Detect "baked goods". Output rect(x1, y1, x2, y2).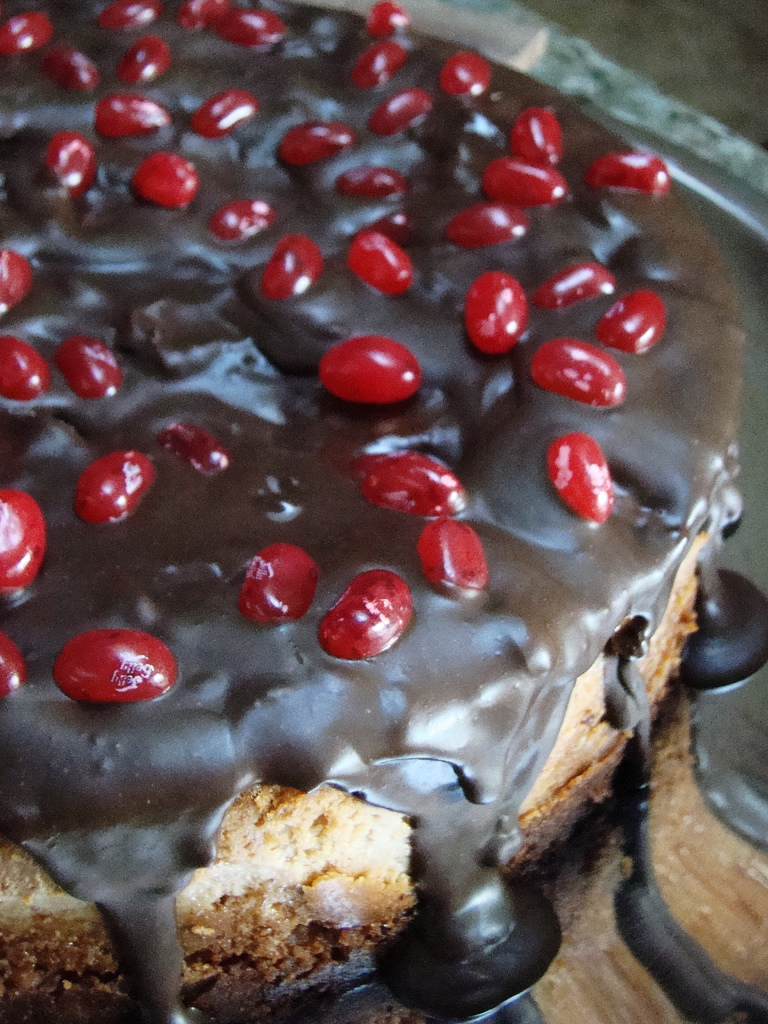
rect(0, 0, 767, 1023).
